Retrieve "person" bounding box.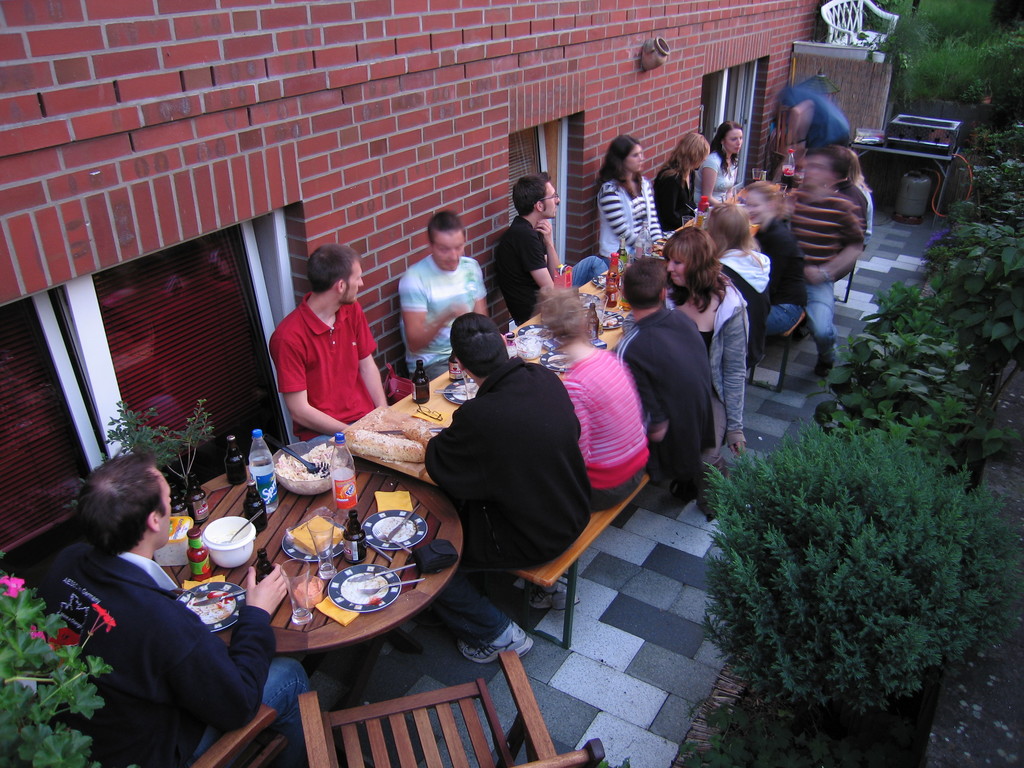
Bounding box: bbox=[782, 147, 867, 375].
